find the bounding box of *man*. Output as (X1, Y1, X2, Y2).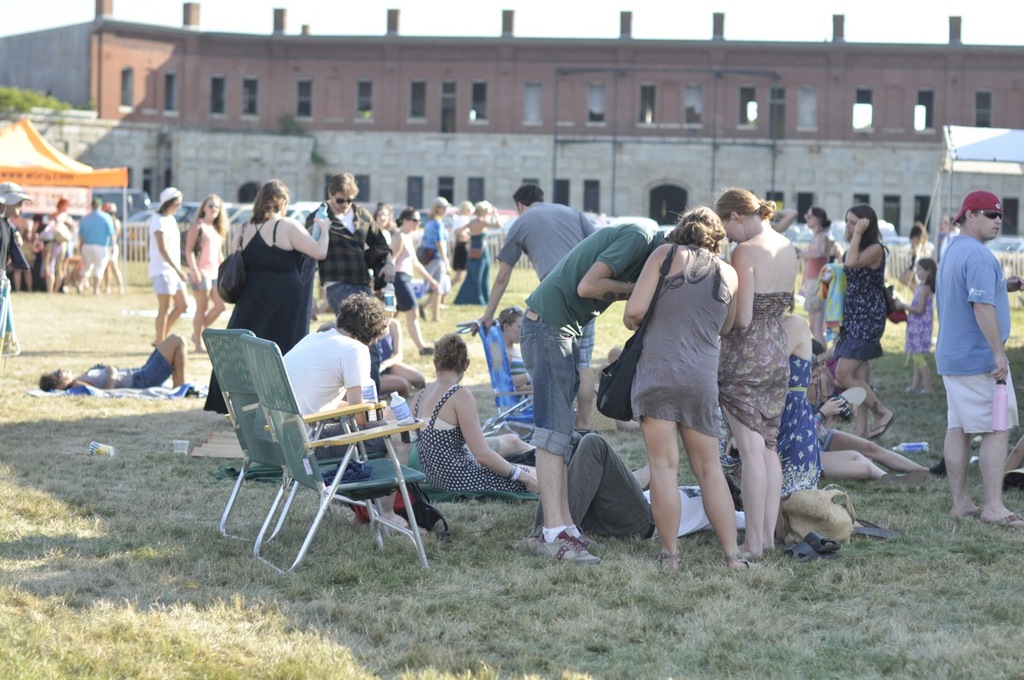
(458, 182, 602, 433).
